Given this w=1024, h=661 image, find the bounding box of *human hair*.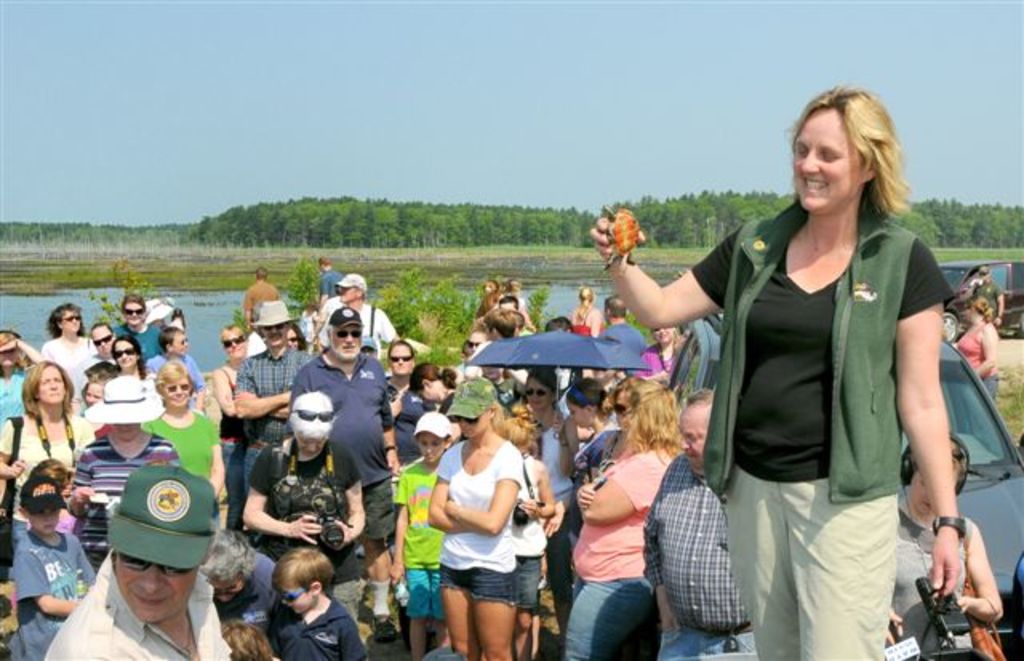
(x1=616, y1=379, x2=688, y2=467).
